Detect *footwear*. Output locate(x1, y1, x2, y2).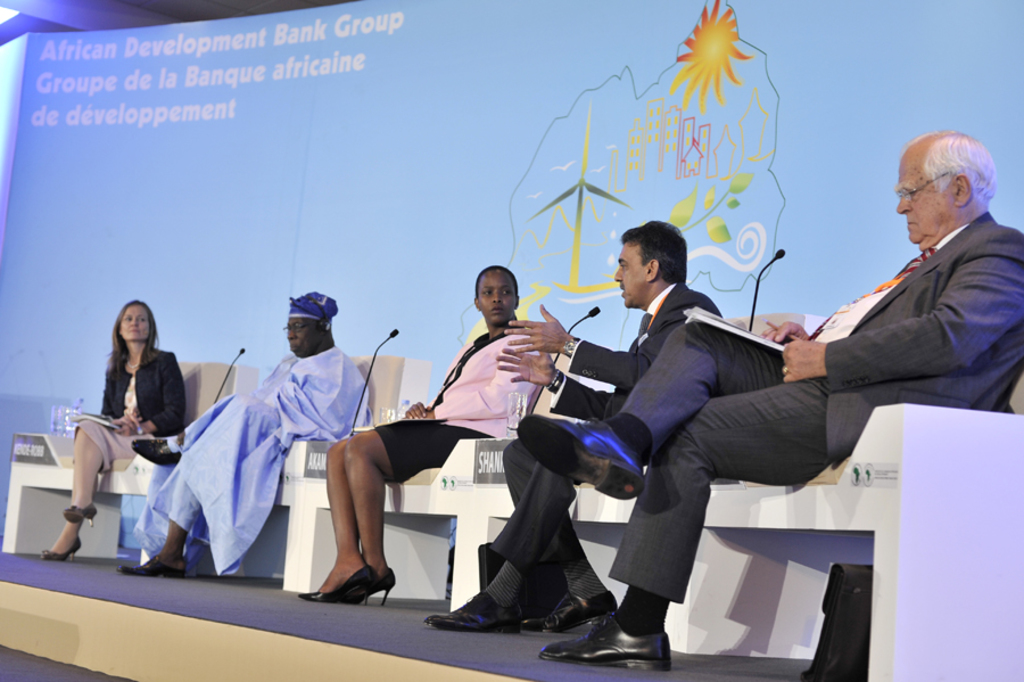
locate(439, 587, 535, 648).
